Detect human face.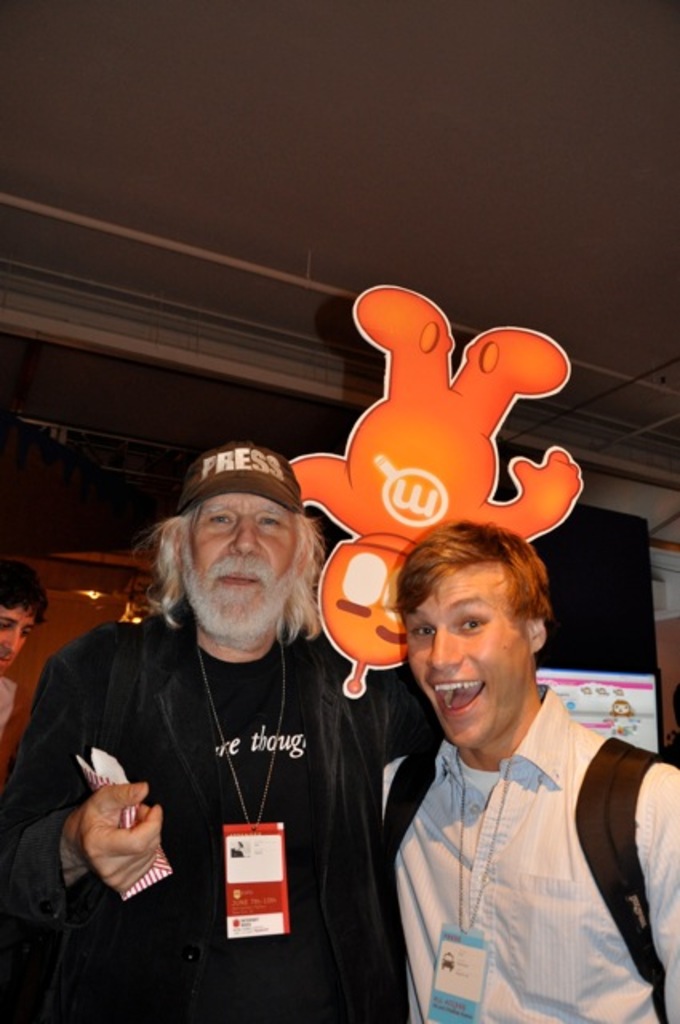
Detected at (2, 598, 37, 669).
